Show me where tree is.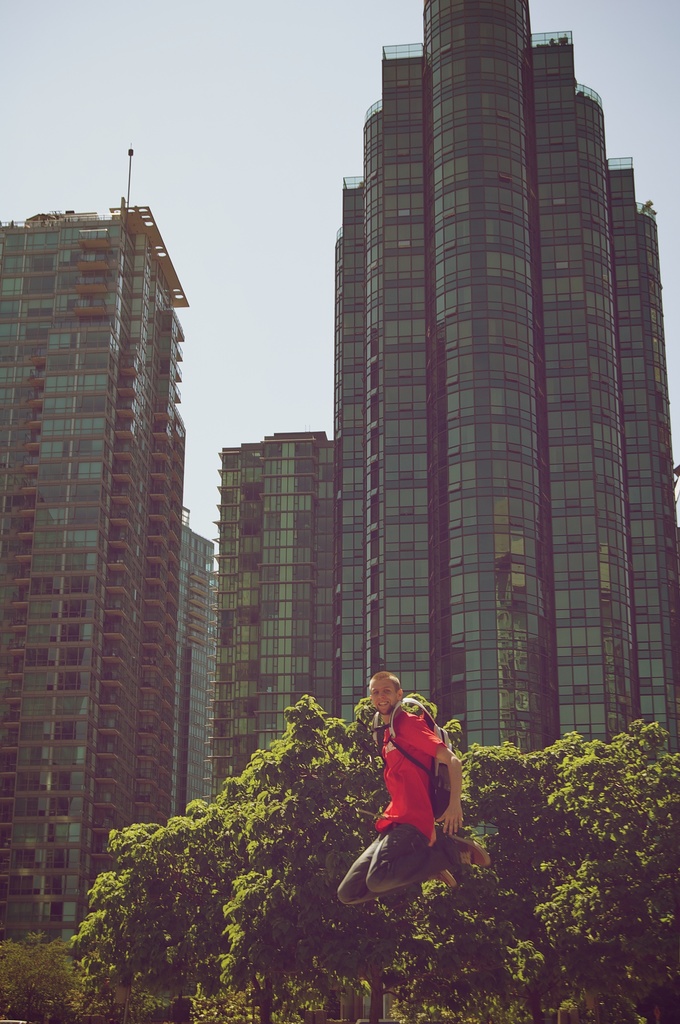
tree is at [x1=270, y1=689, x2=473, y2=1018].
